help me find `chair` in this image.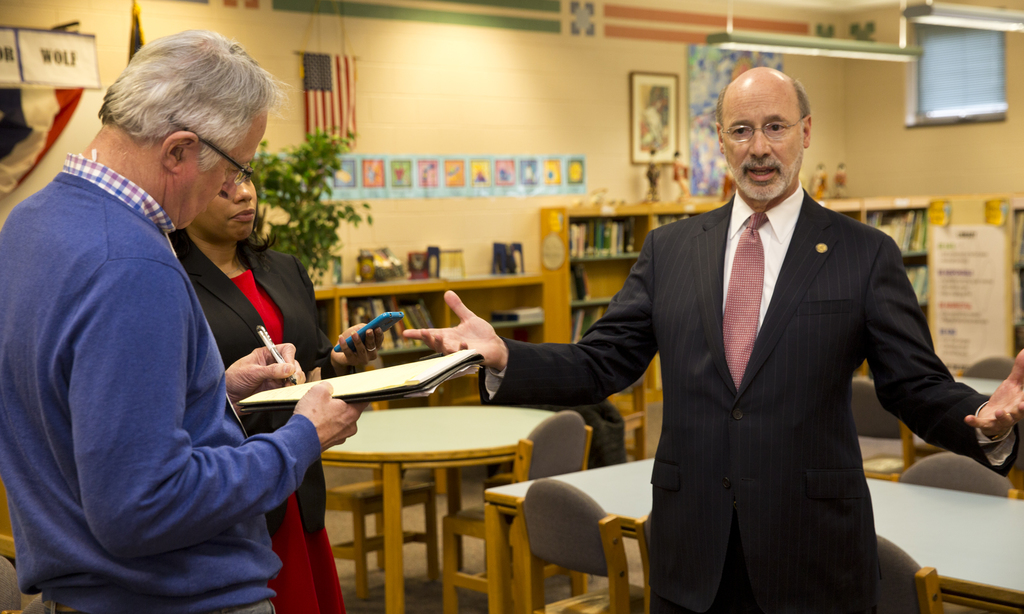
Found it: [left=951, top=356, right=1018, bottom=388].
